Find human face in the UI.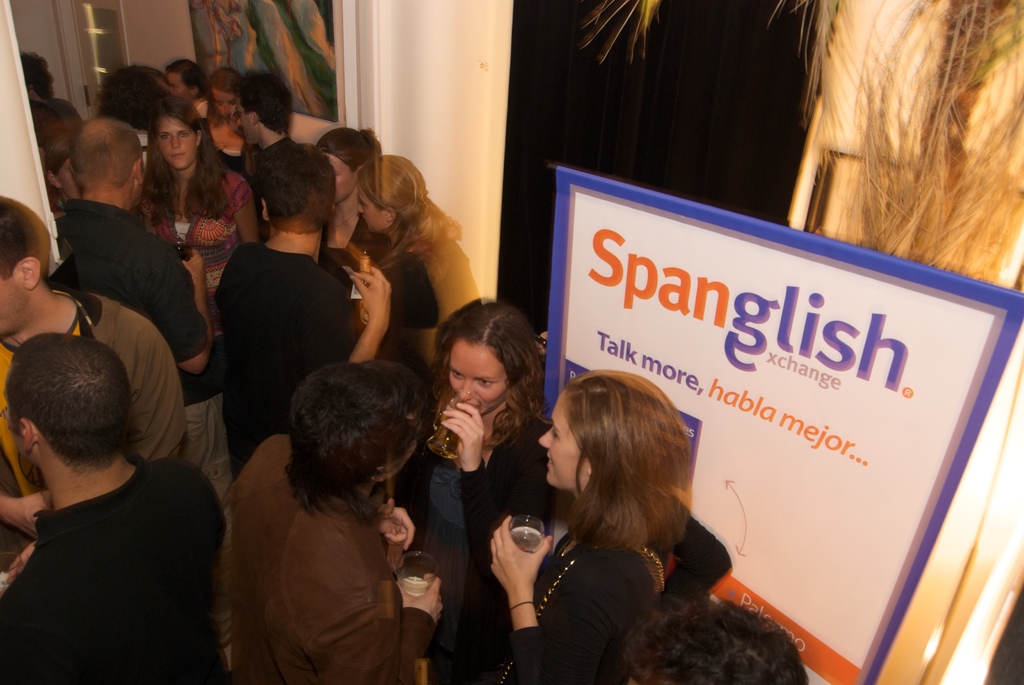
UI element at box(164, 122, 200, 171).
